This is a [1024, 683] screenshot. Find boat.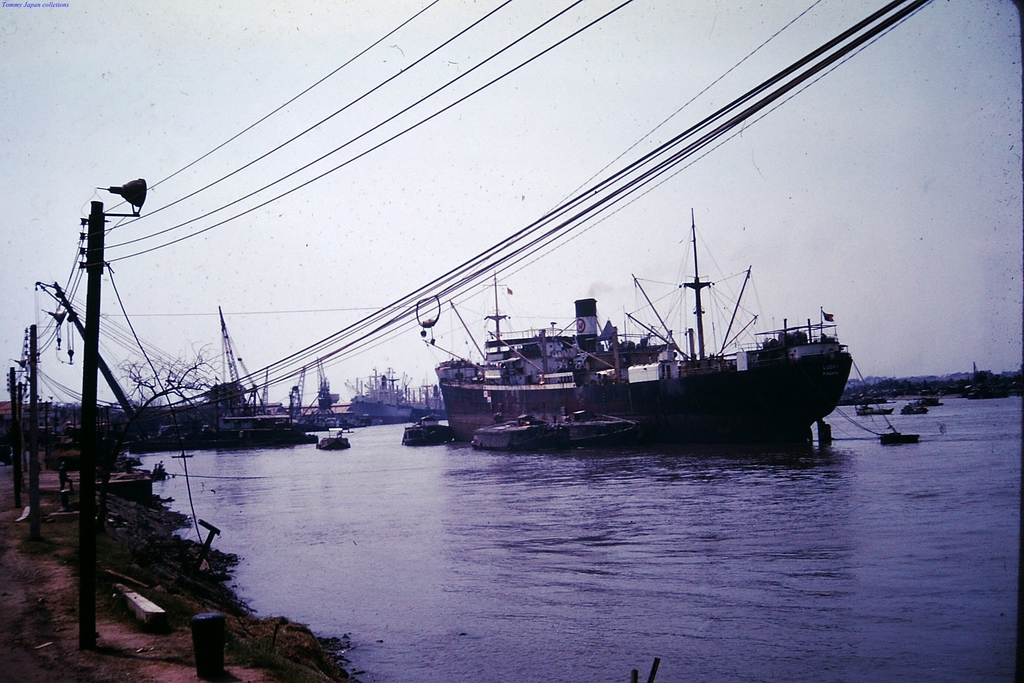
Bounding box: (left=853, top=399, right=893, bottom=414).
